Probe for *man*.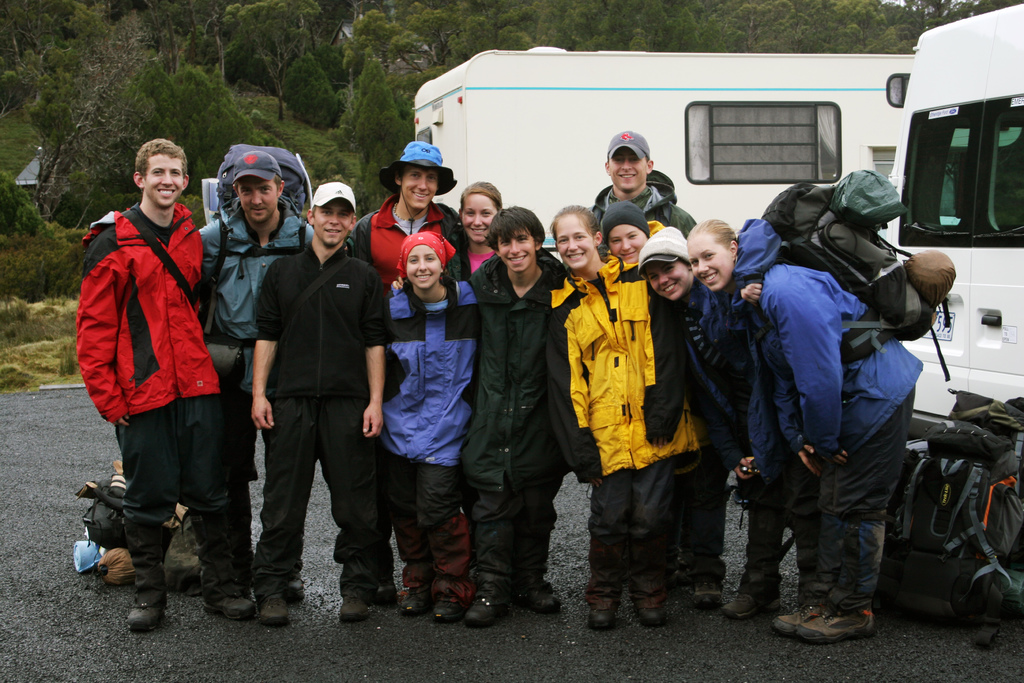
Probe result: select_region(588, 128, 727, 613).
